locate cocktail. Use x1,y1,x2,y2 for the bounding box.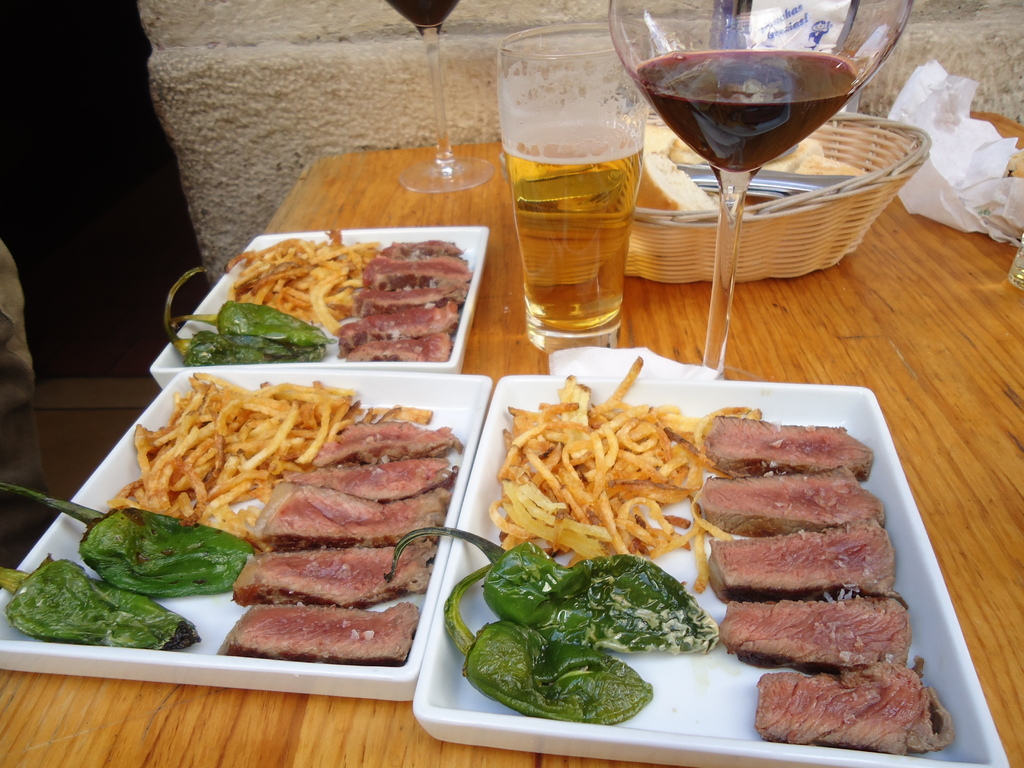
602,0,908,385.
